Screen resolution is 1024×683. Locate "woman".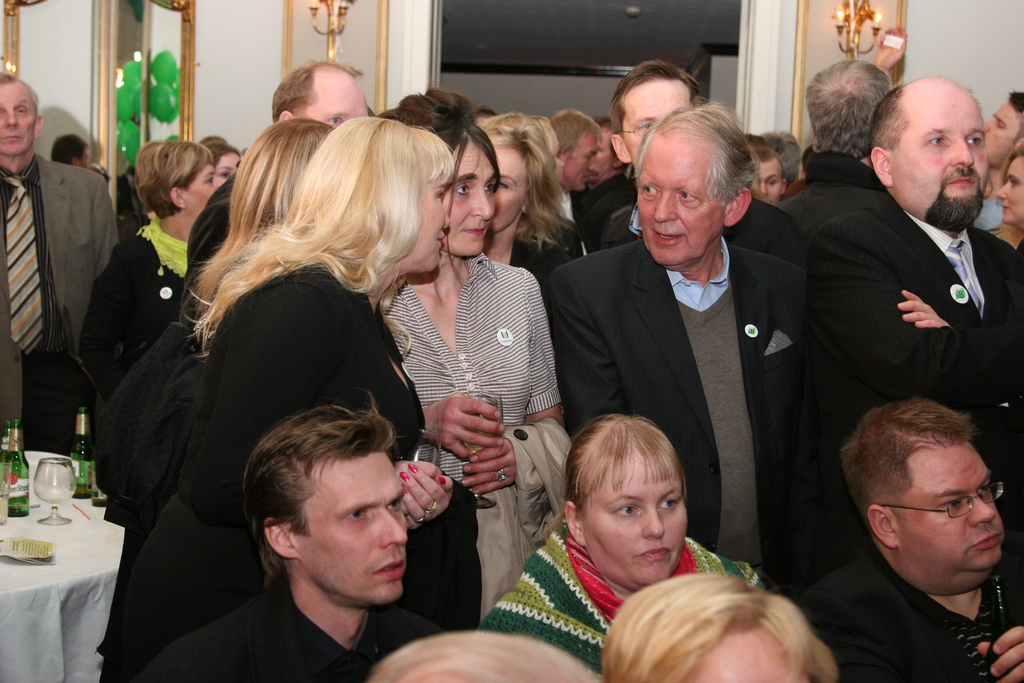
left=369, top=115, right=575, bottom=634.
